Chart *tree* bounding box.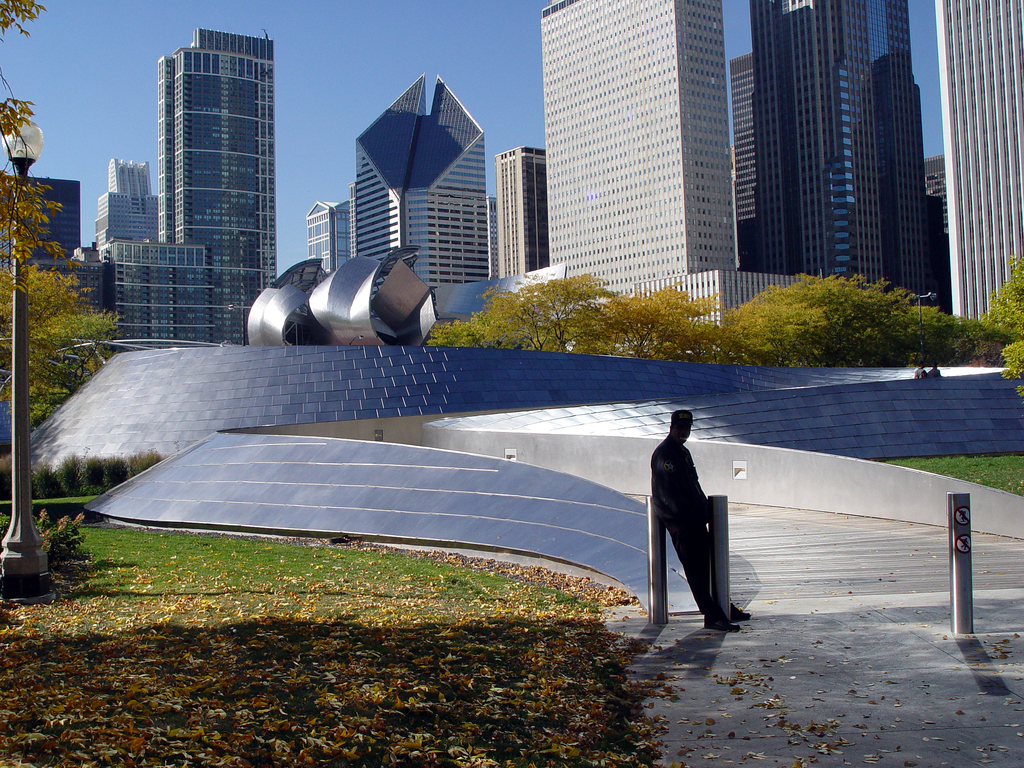
Charted: [0, 0, 84, 307].
